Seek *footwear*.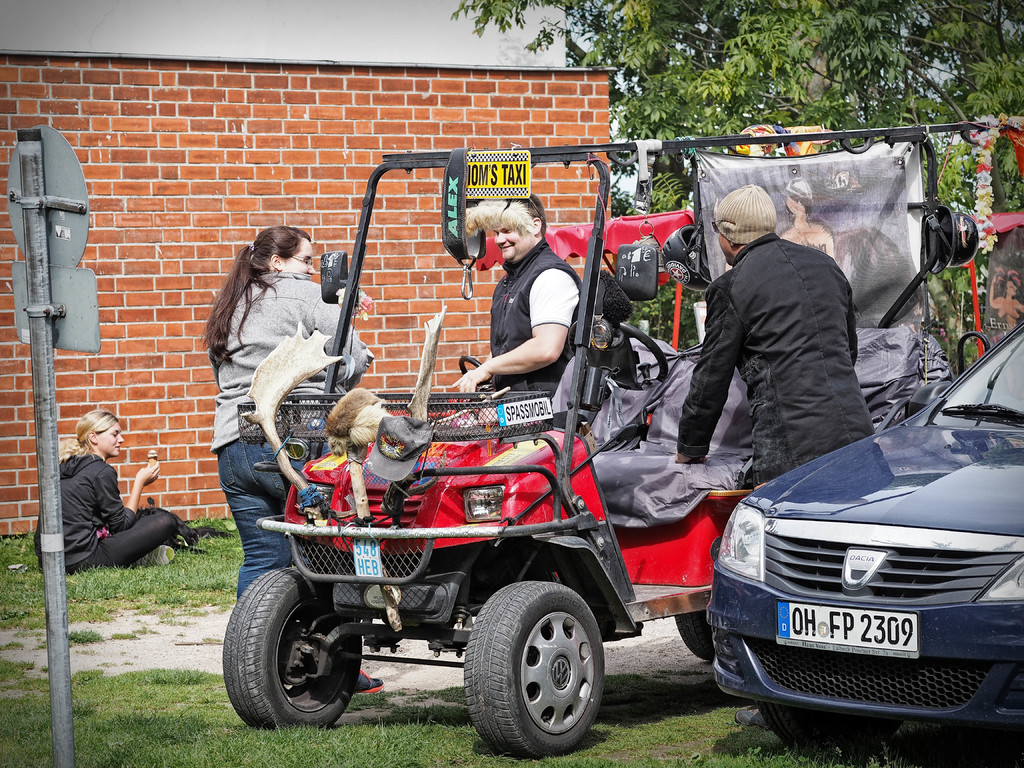
bbox=[132, 541, 182, 566].
